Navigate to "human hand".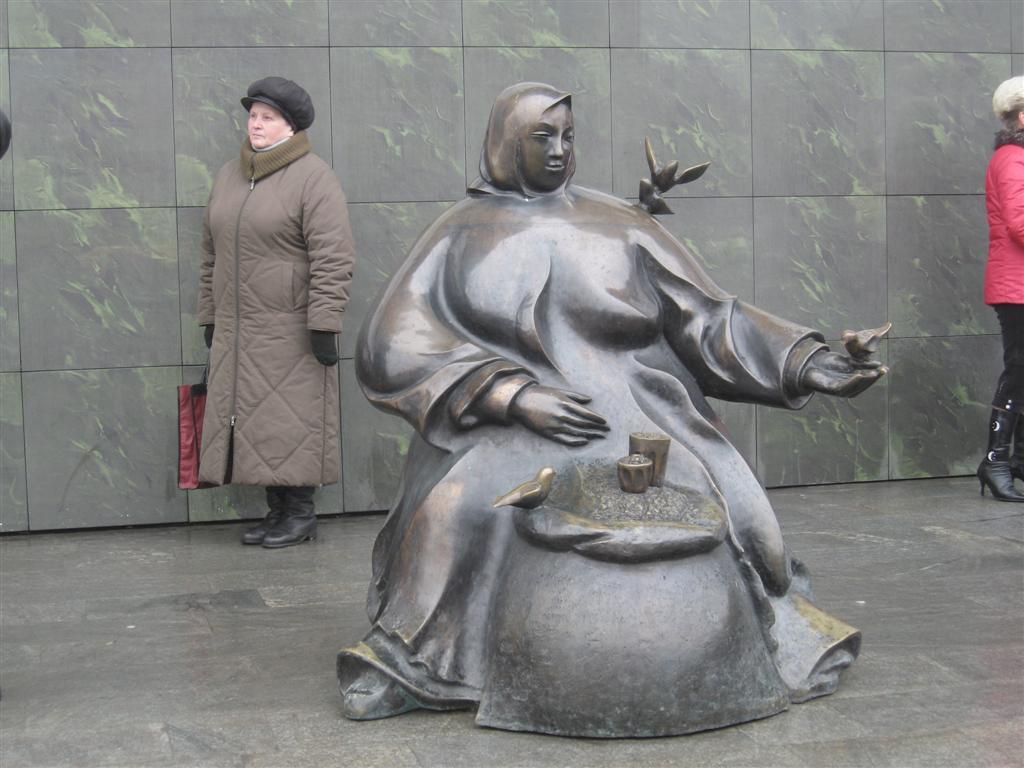
Navigation target: x1=794 y1=317 x2=879 y2=410.
